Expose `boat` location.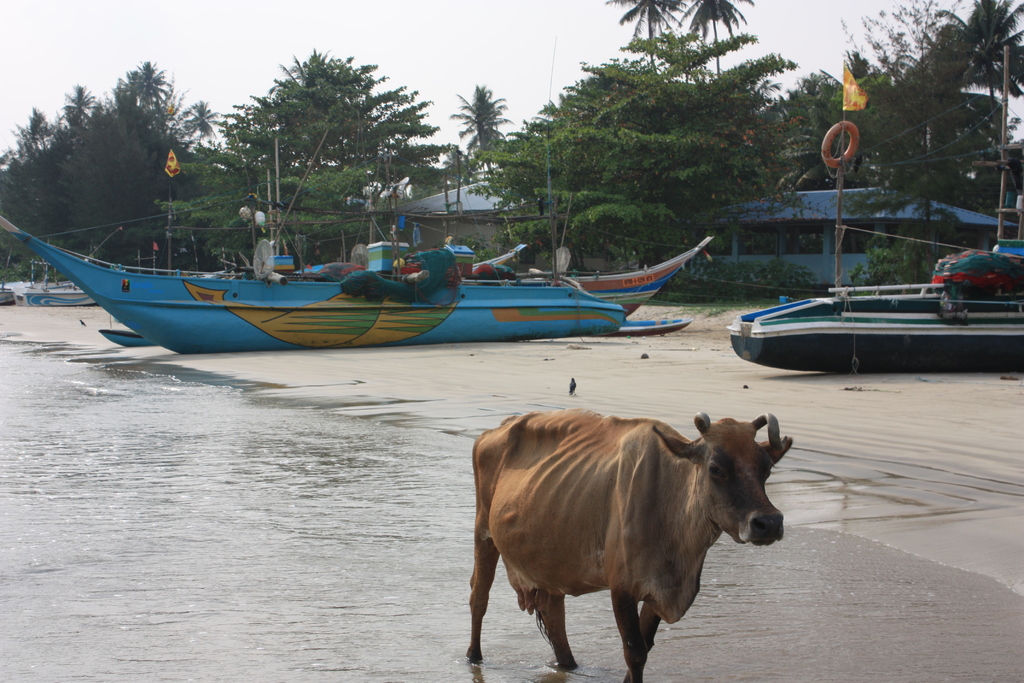
Exposed at 95 121 710 342.
